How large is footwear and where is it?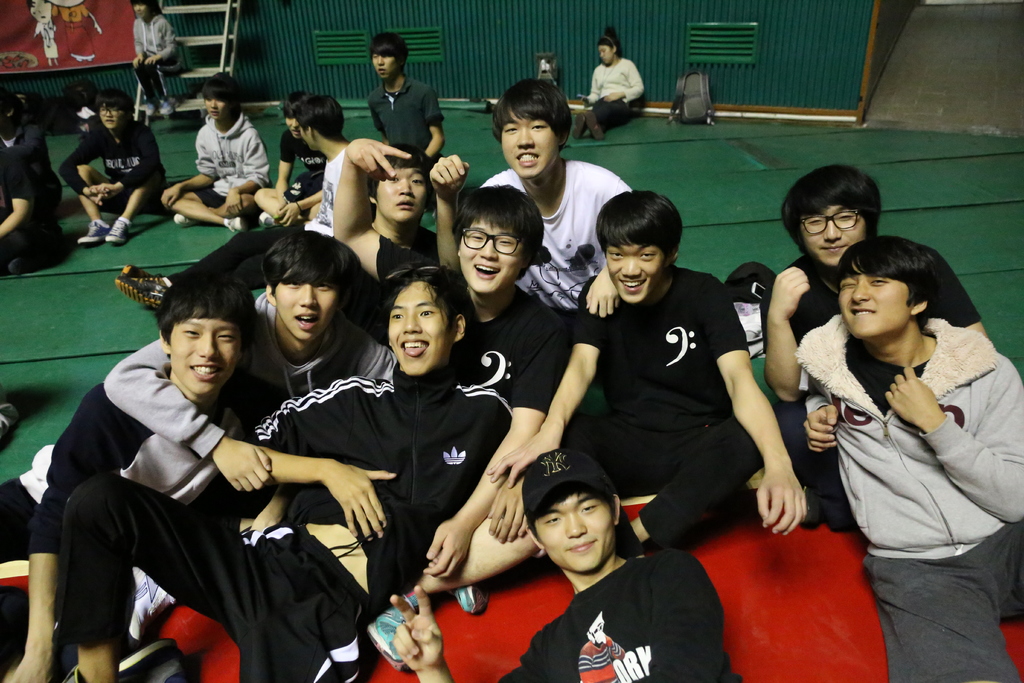
Bounding box: 457, 577, 487, 613.
